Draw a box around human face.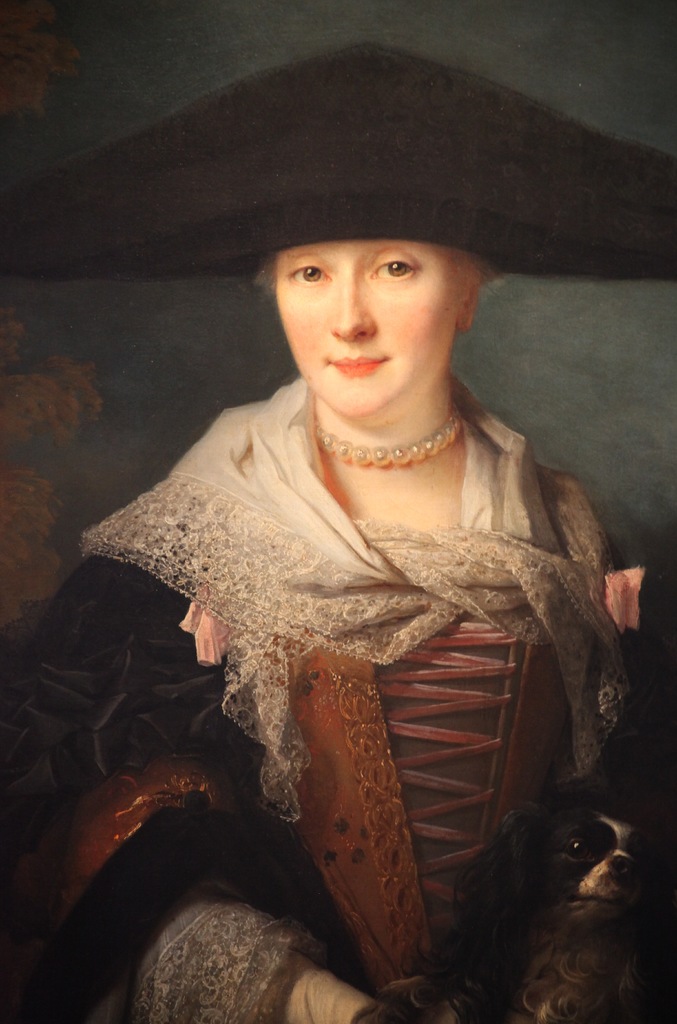
276,236,469,431.
